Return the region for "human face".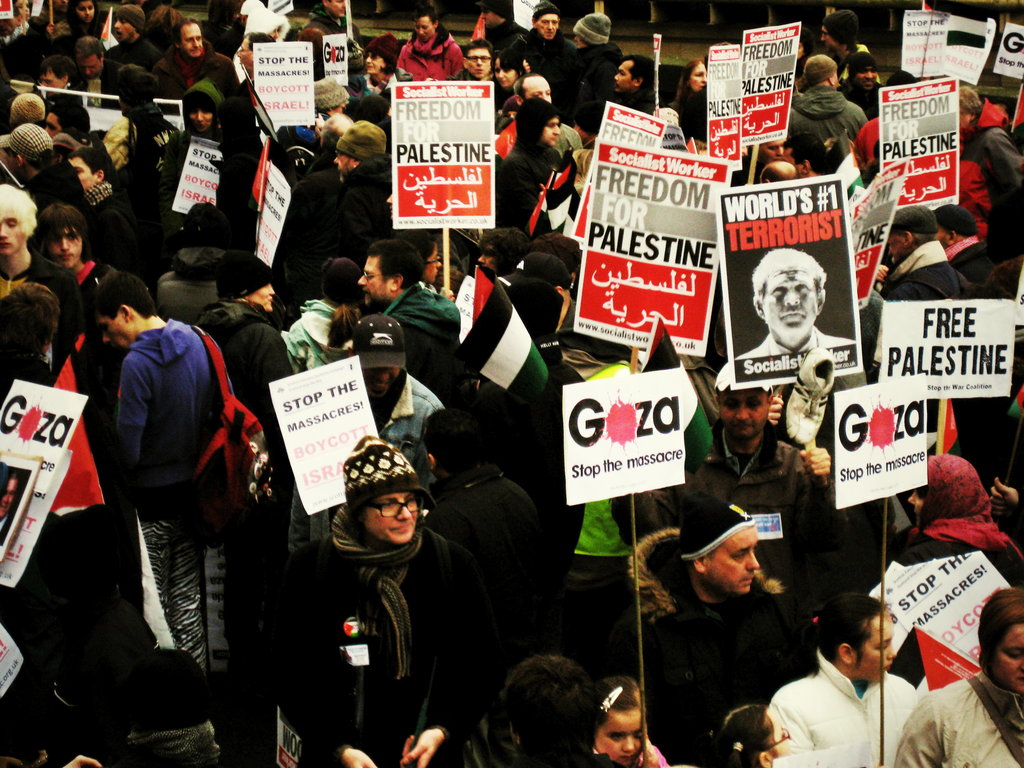
box=[426, 247, 440, 285].
